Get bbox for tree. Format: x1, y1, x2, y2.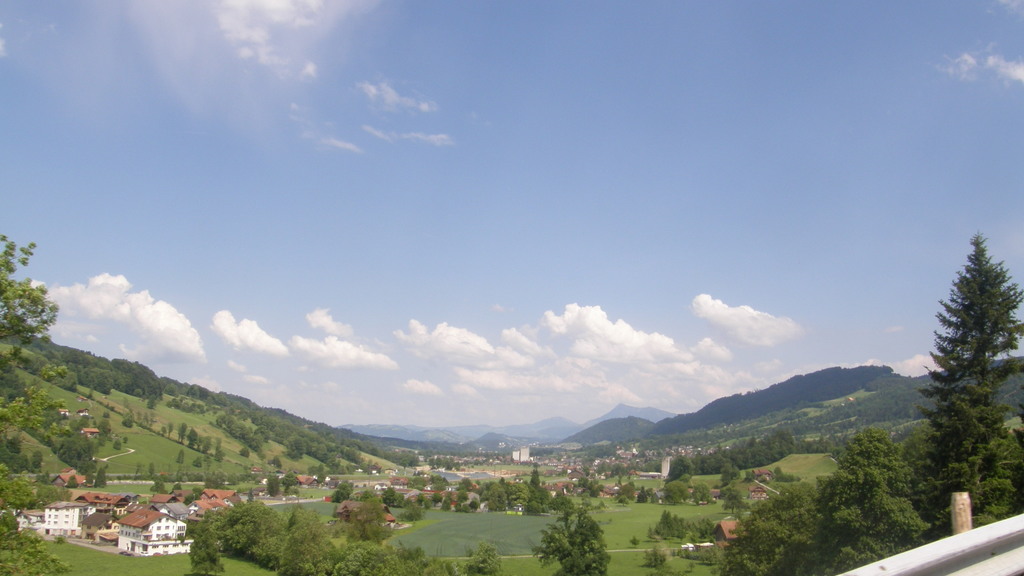
649, 545, 668, 566.
